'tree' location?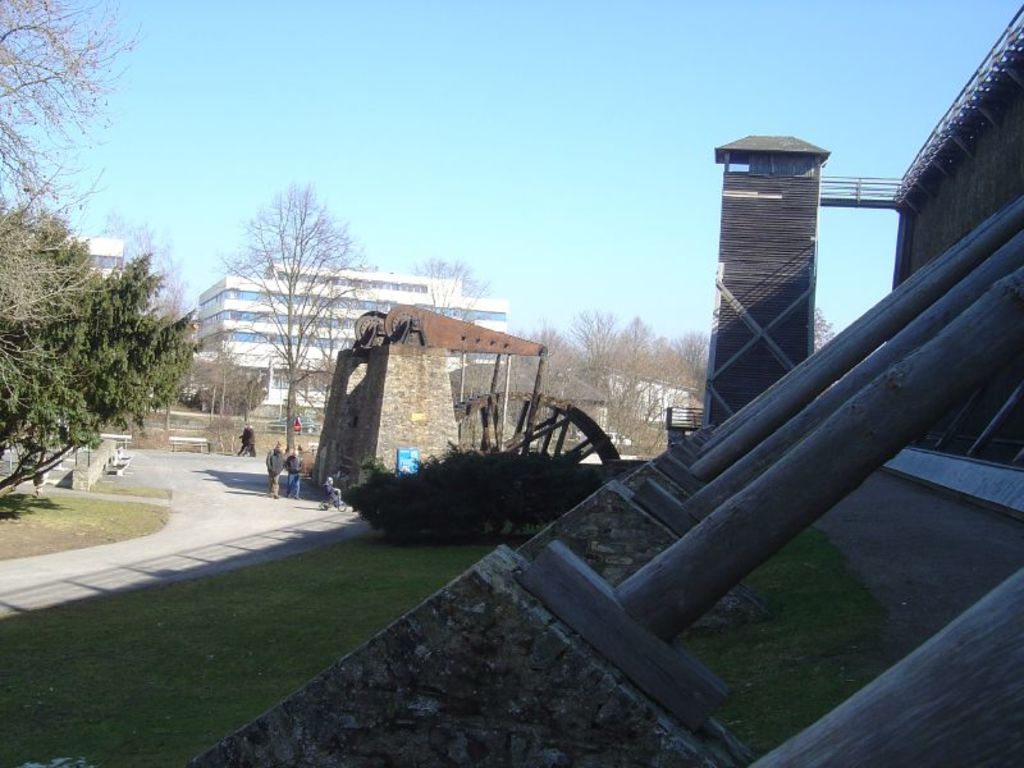
left=0, top=0, right=165, bottom=324
